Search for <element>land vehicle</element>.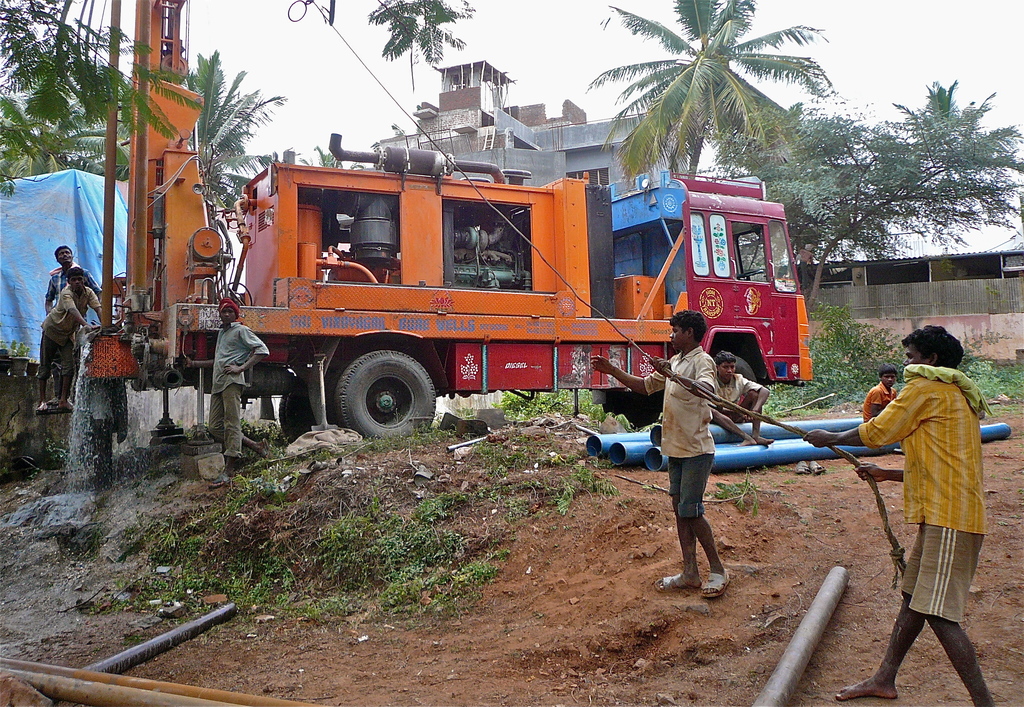
Found at detection(76, 0, 814, 446).
